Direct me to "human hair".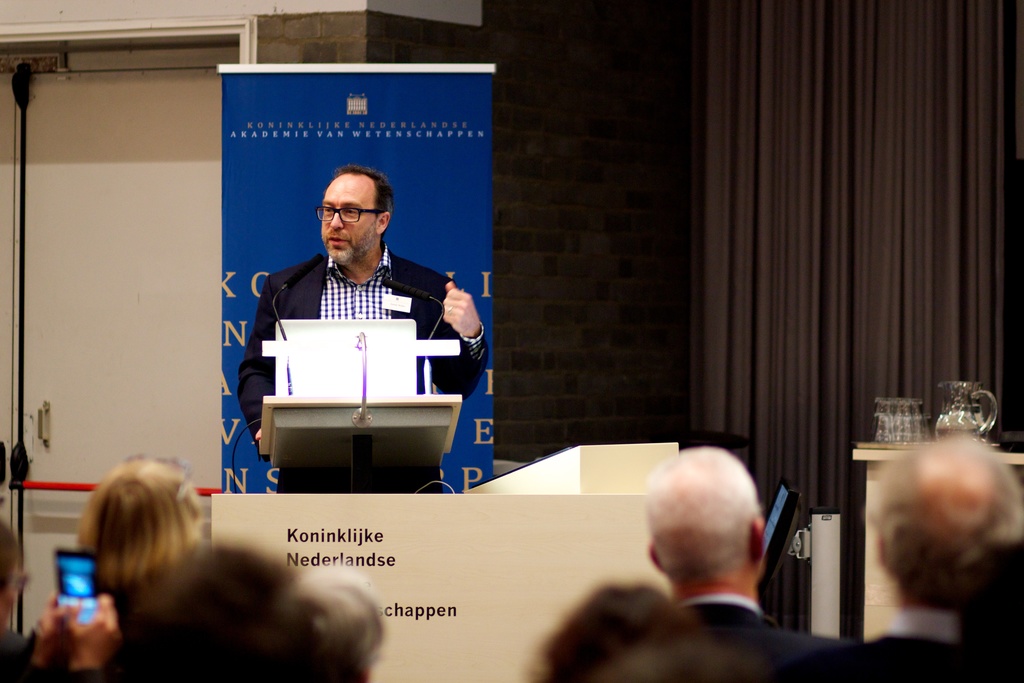
Direction: [337,164,397,224].
